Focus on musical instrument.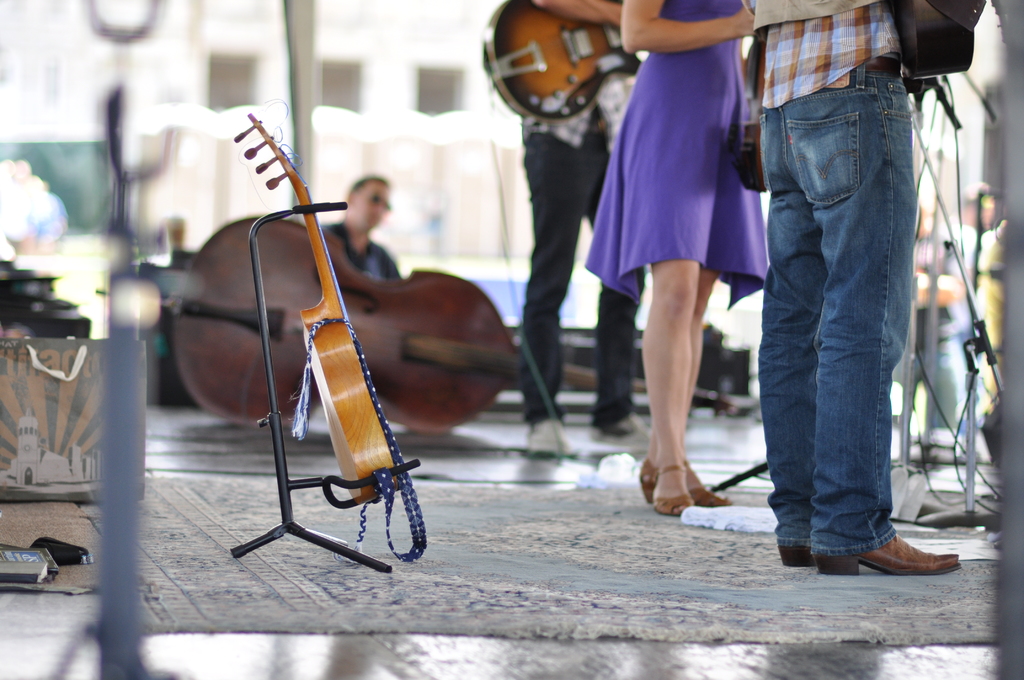
Focused at 477, 0, 655, 125.
